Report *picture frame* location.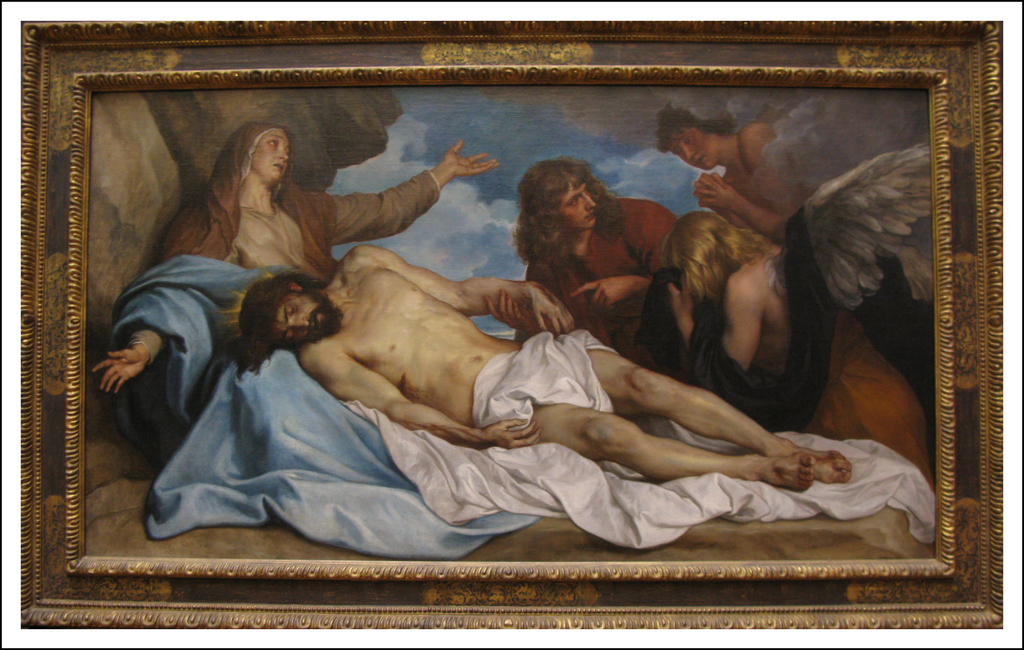
Report: 13, 18, 1002, 635.
